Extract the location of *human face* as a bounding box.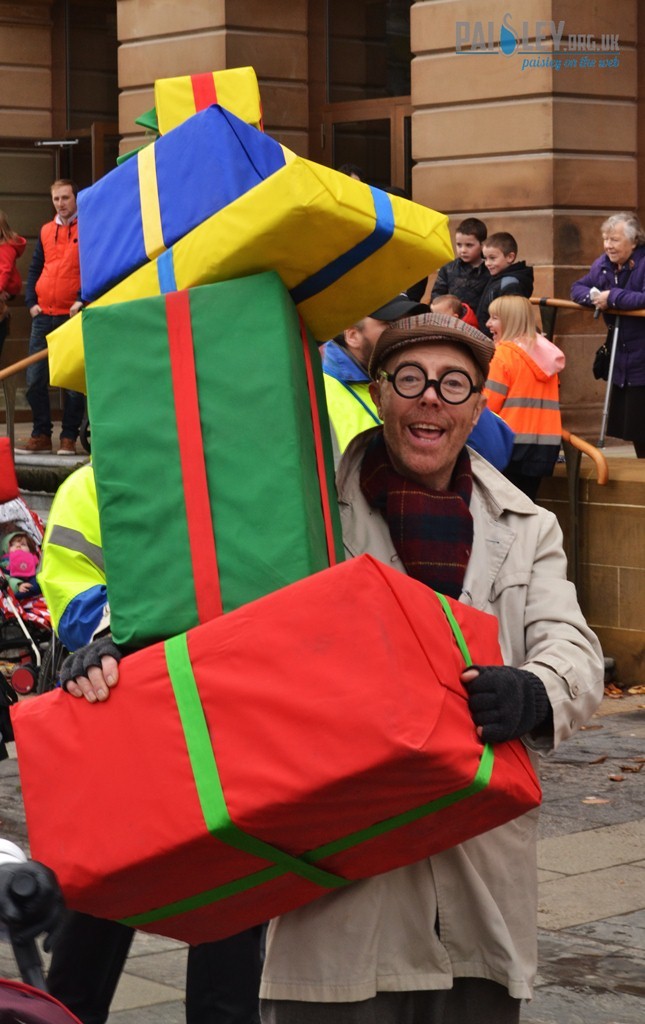
(x1=598, y1=228, x2=630, y2=266).
